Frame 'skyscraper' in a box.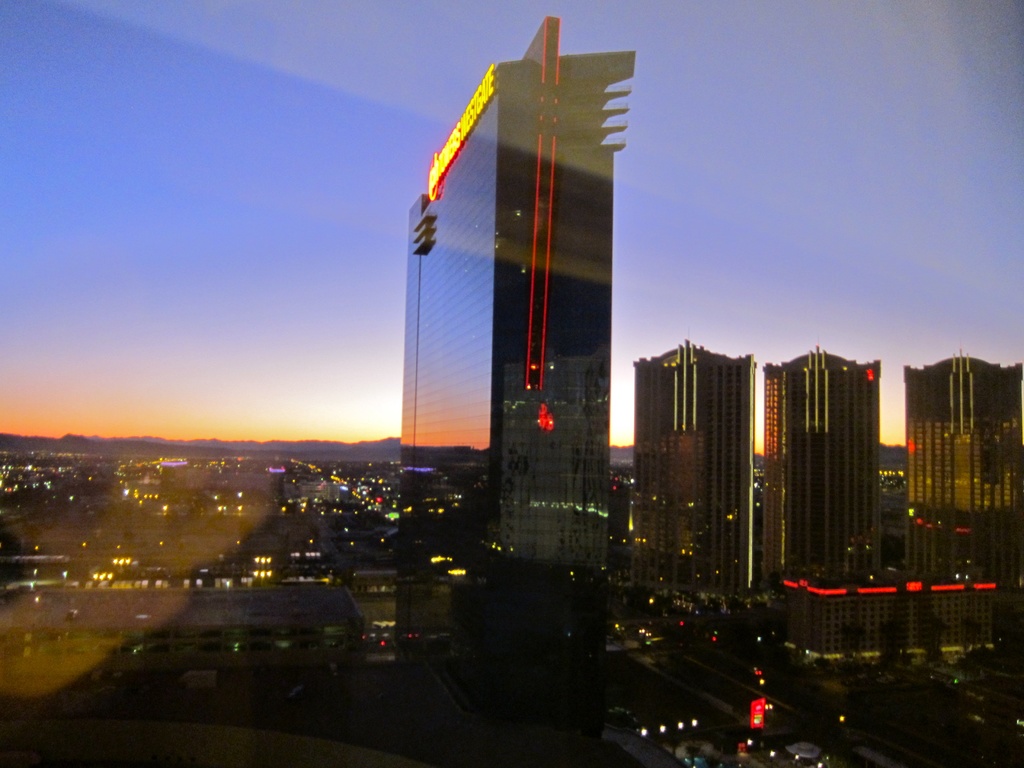
rect(389, 11, 626, 616).
